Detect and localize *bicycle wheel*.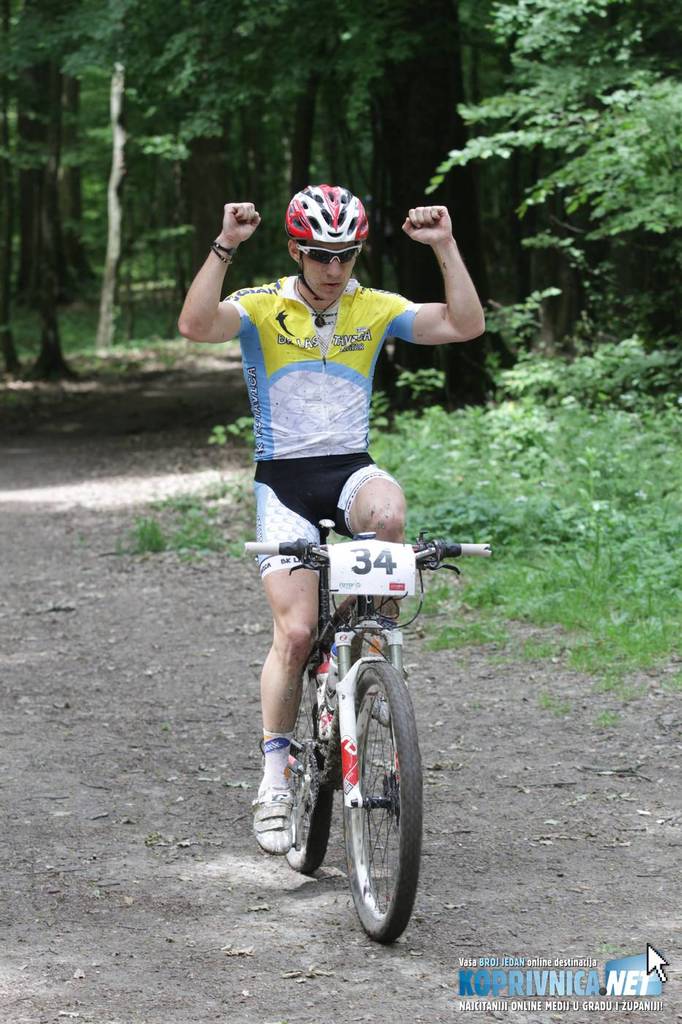
Localized at l=279, t=649, r=349, b=872.
